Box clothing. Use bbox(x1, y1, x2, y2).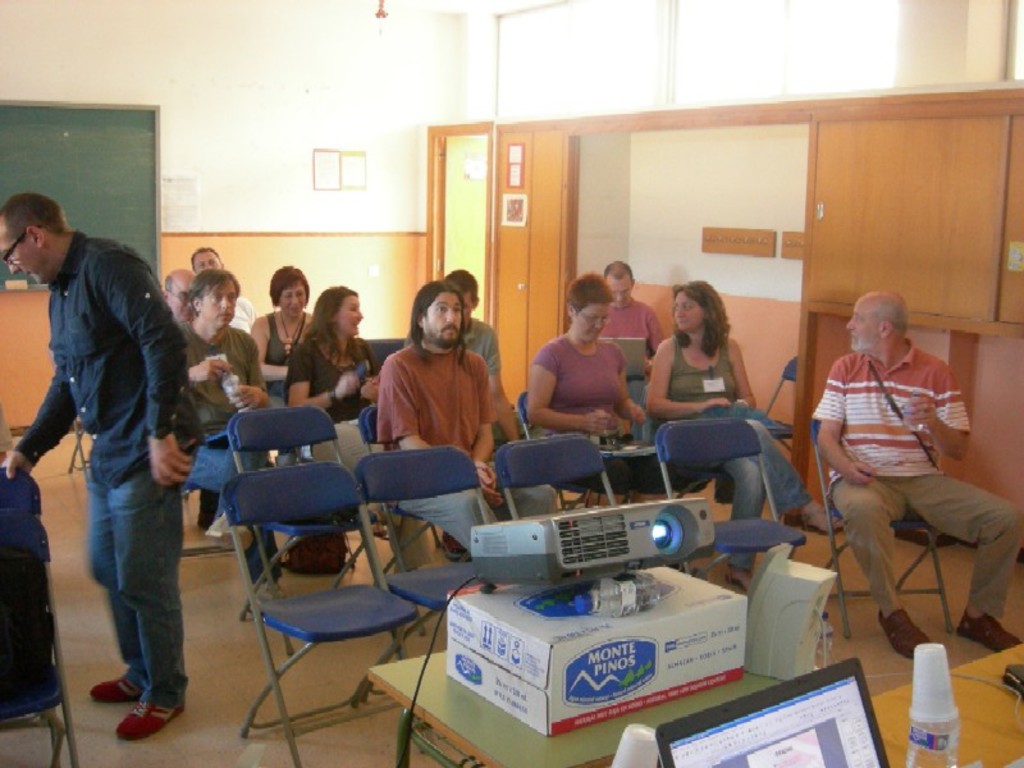
bbox(183, 317, 291, 580).
